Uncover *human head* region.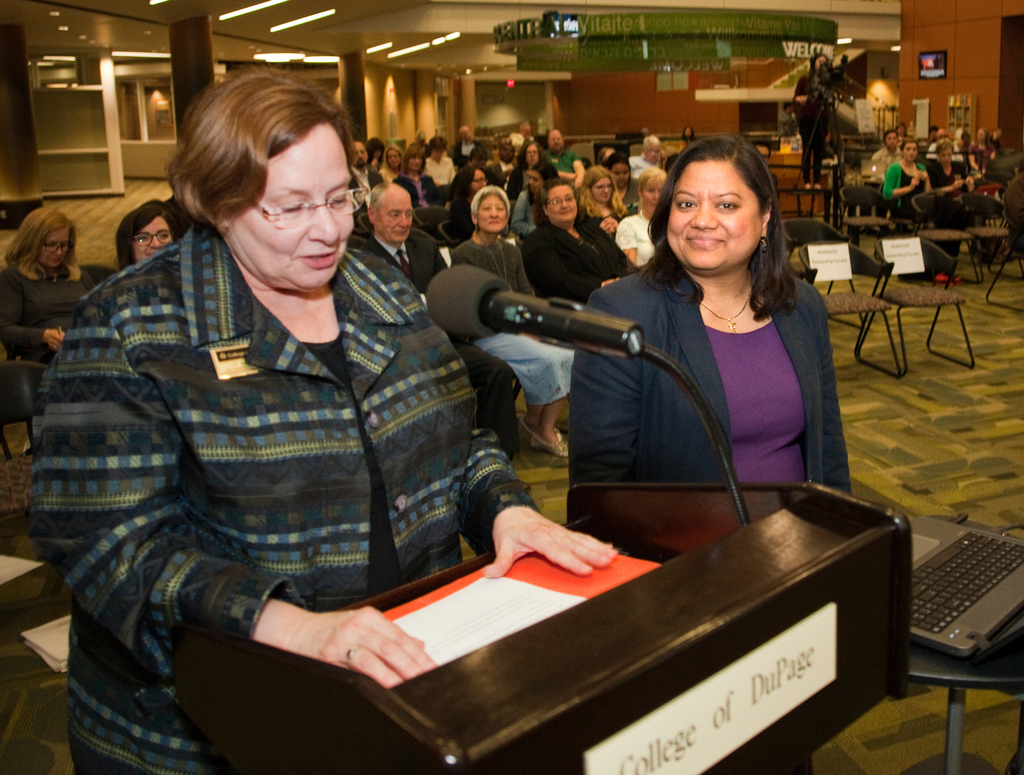
Uncovered: 662, 135, 799, 272.
